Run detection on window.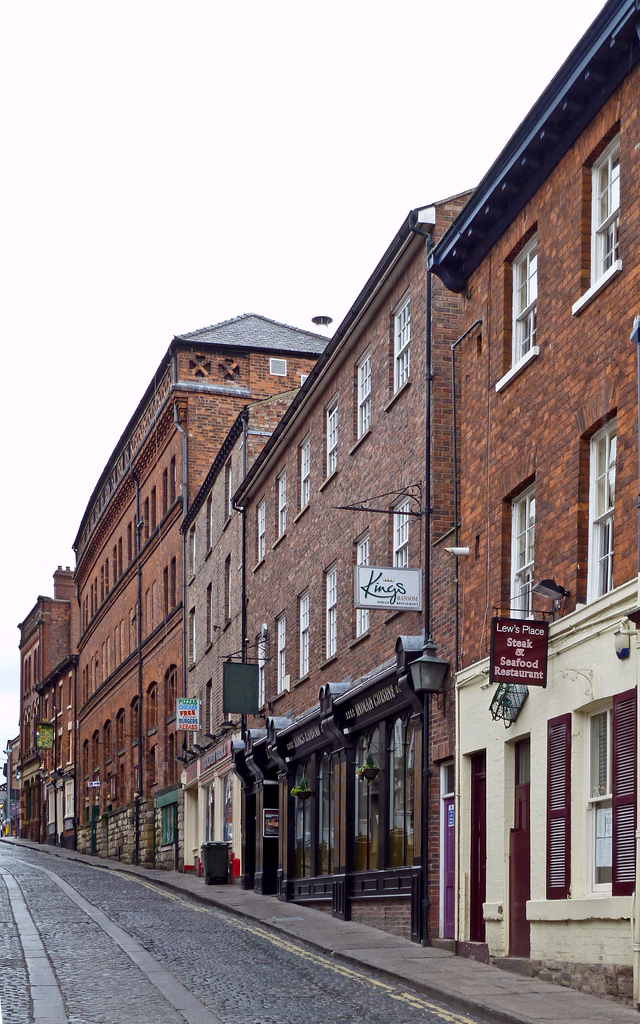
Result: box(257, 502, 264, 564).
